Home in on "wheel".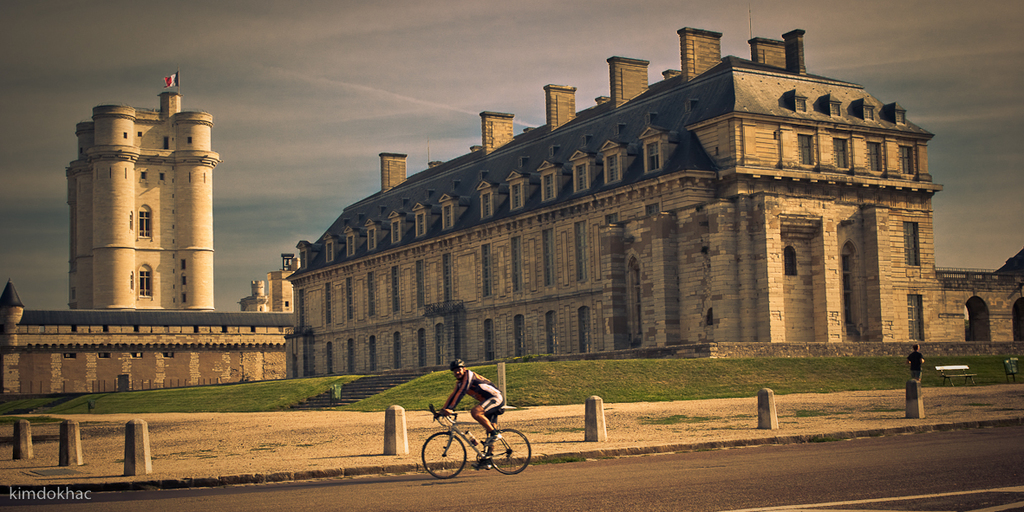
Homed in at {"left": 476, "top": 428, "right": 537, "bottom": 476}.
